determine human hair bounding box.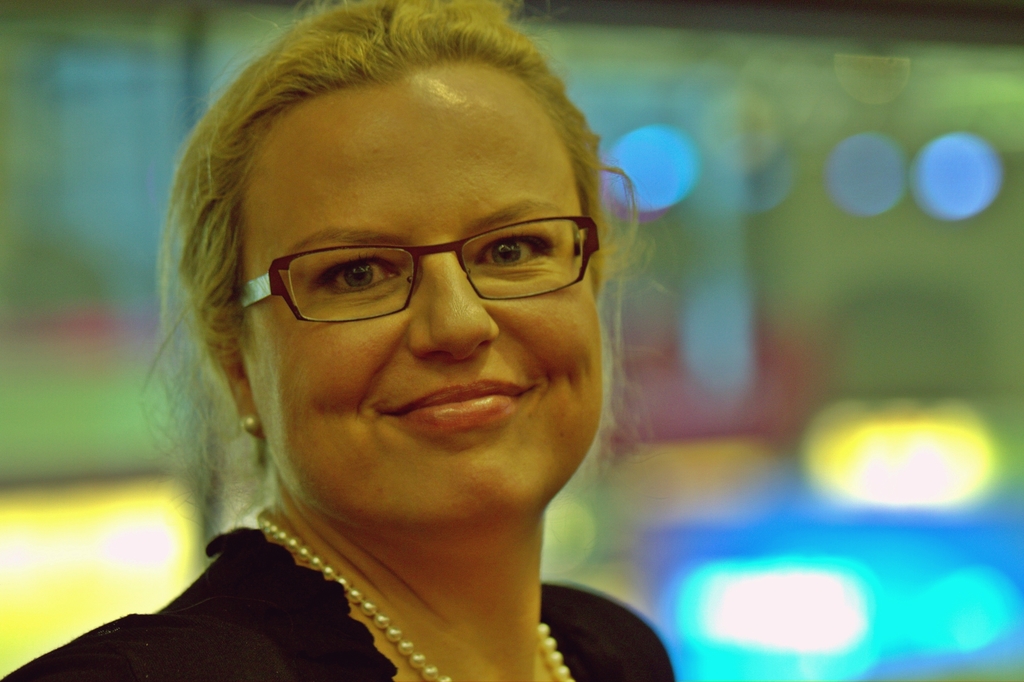
Determined: box(132, 0, 648, 569).
